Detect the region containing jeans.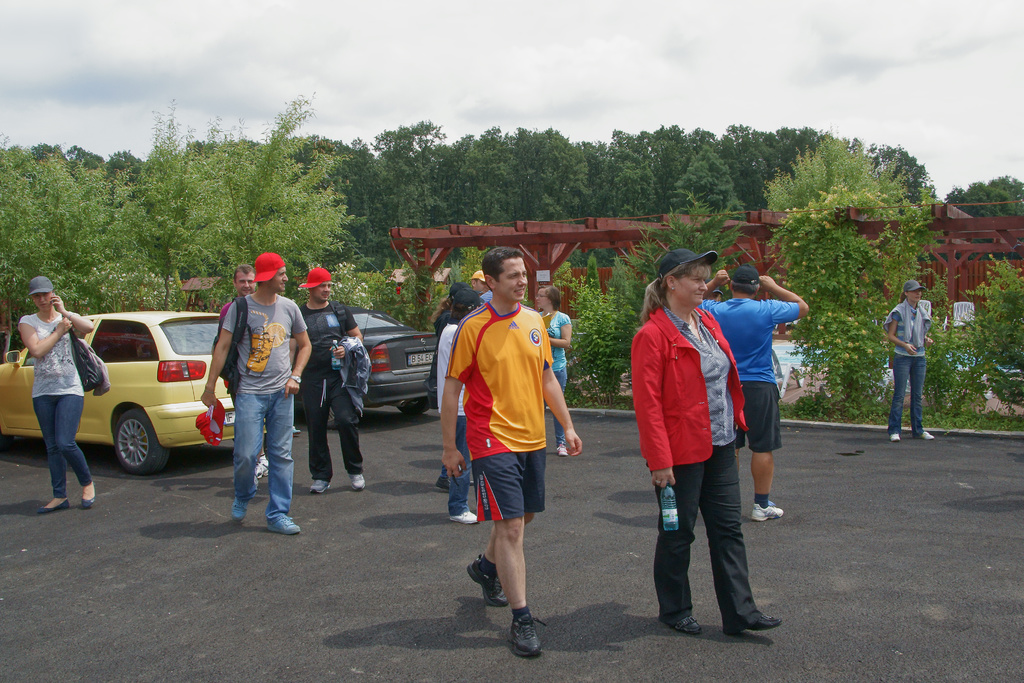
[left=885, top=356, right=924, bottom=436].
